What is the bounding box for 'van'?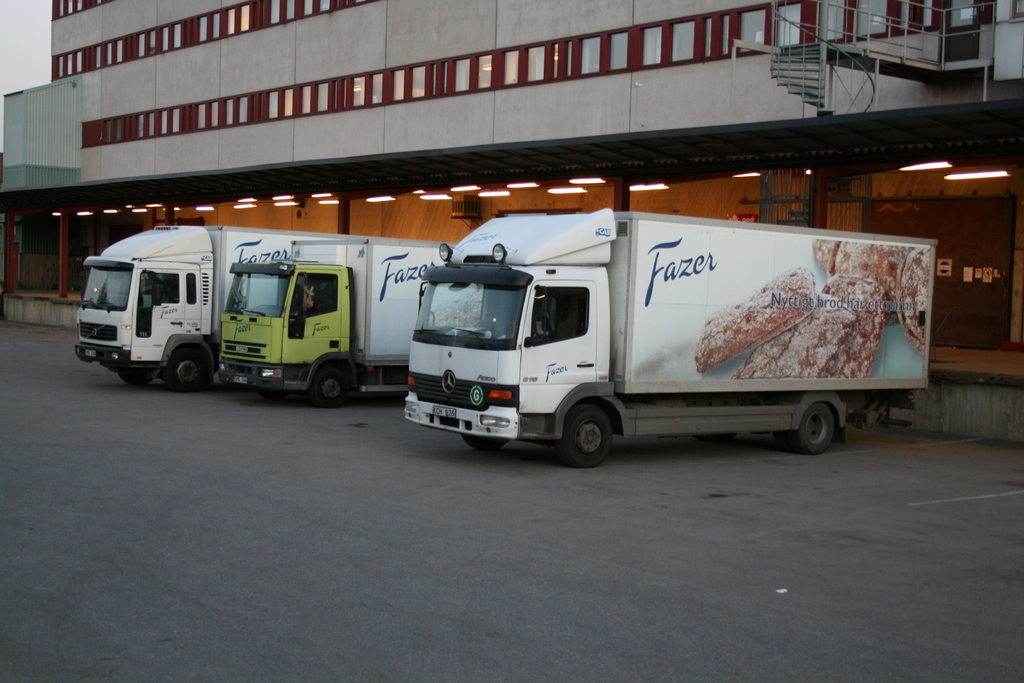
locate(71, 220, 348, 394).
